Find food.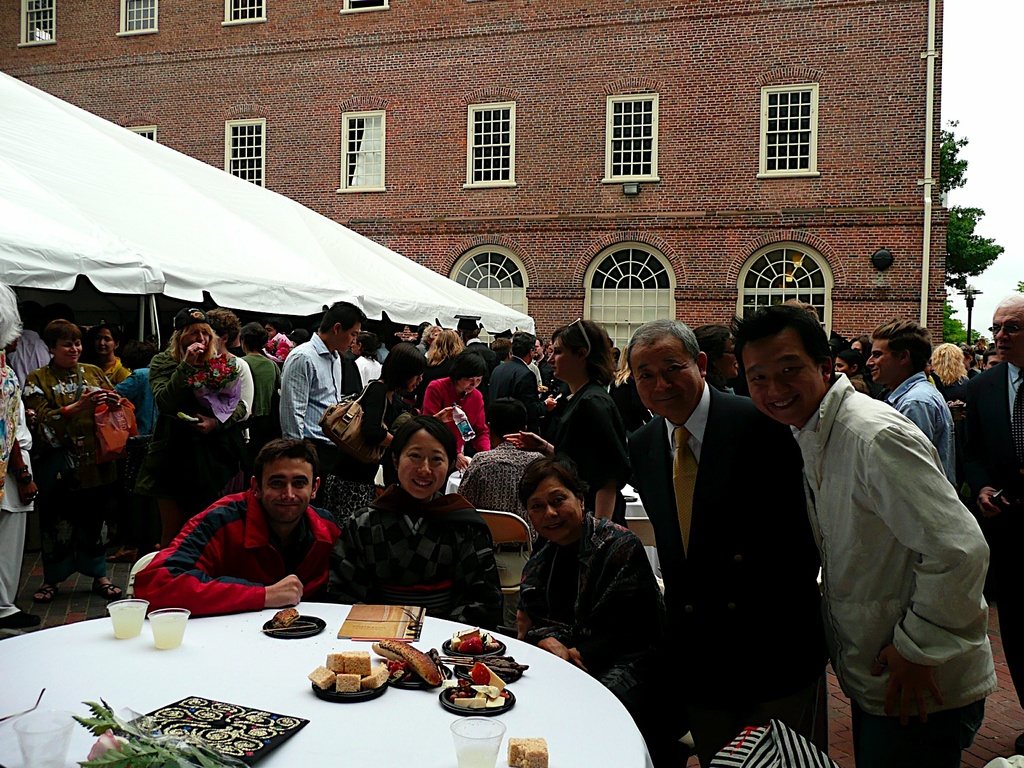
<region>316, 651, 376, 699</region>.
